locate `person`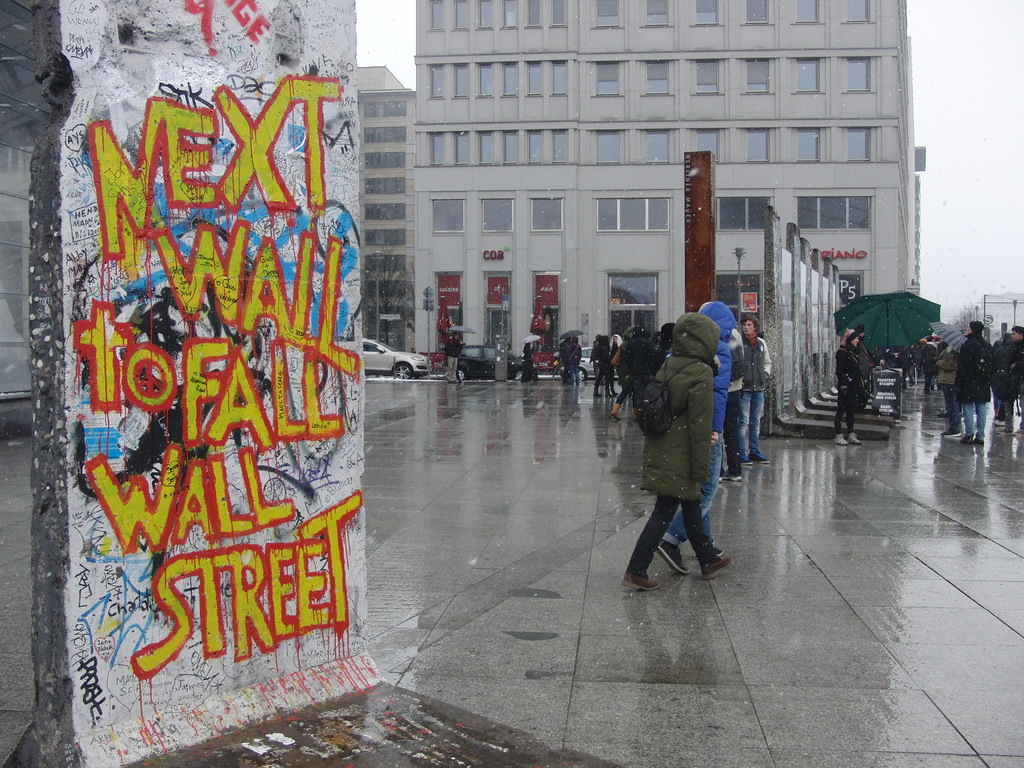
crop(567, 330, 581, 384)
